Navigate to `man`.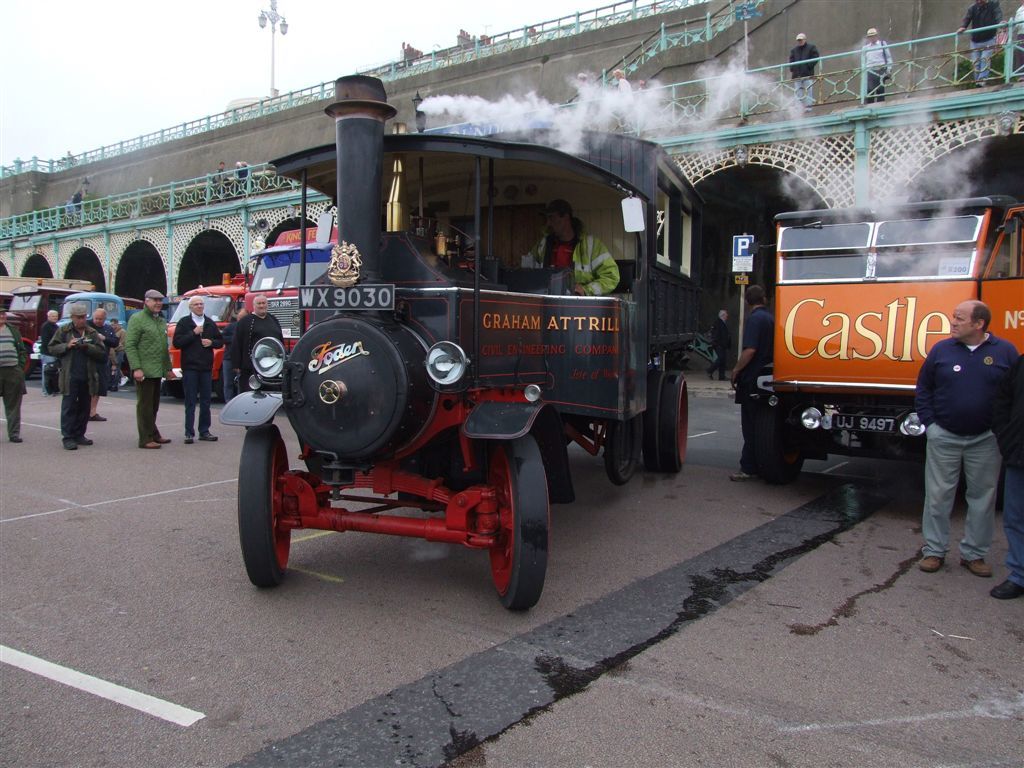
Navigation target: x1=0 y1=304 x2=30 y2=443.
